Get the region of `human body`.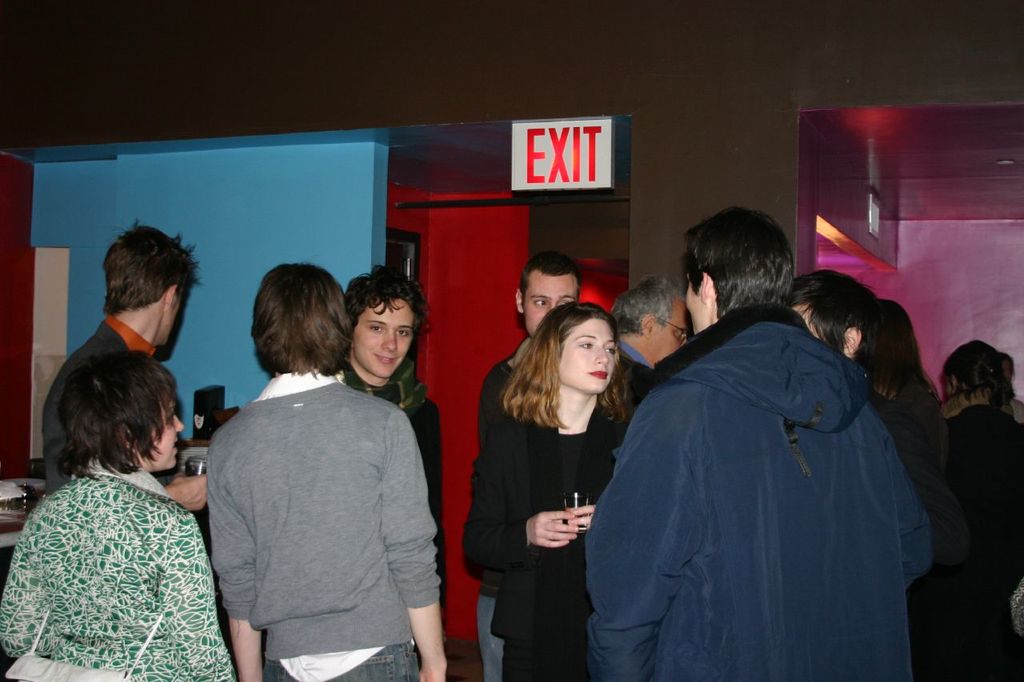
BBox(50, 304, 222, 499).
